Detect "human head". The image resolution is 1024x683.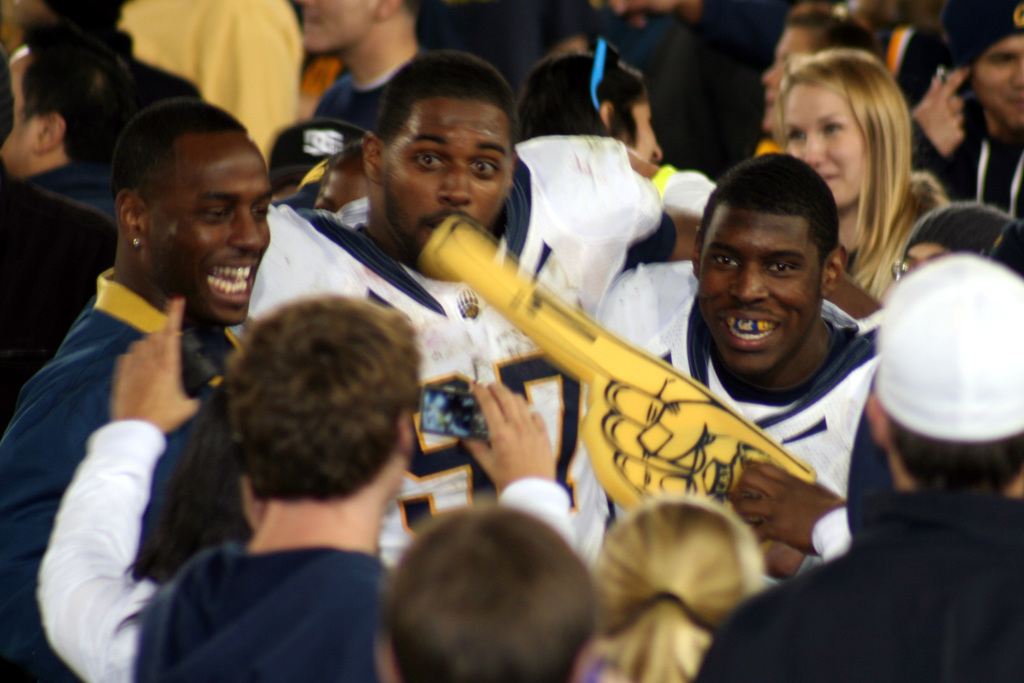
{"x1": 0, "y1": 23, "x2": 129, "y2": 168}.
